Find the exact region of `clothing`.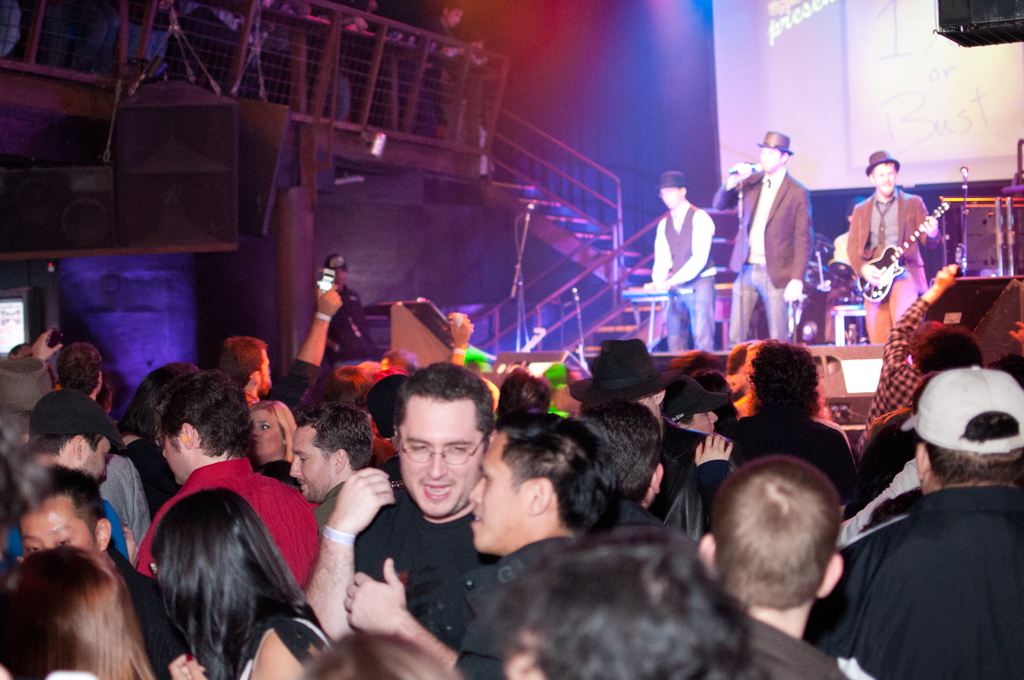
Exact region: (left=652, top=202, right=717, bottom=359).
